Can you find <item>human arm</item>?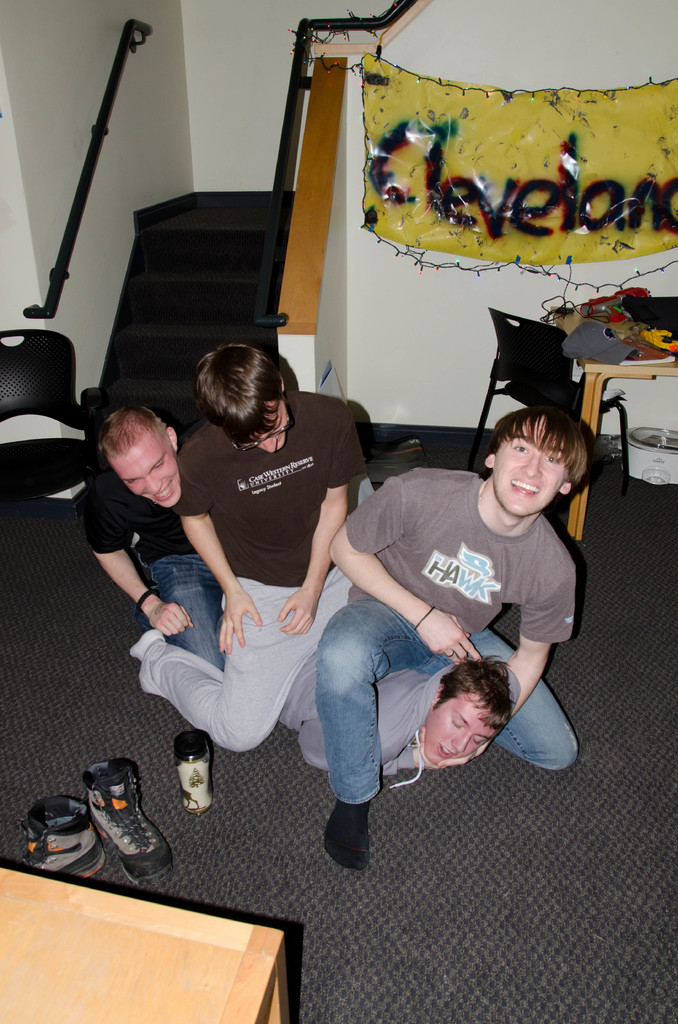
Yes, bounding box: (86, 494, 197, 637).
